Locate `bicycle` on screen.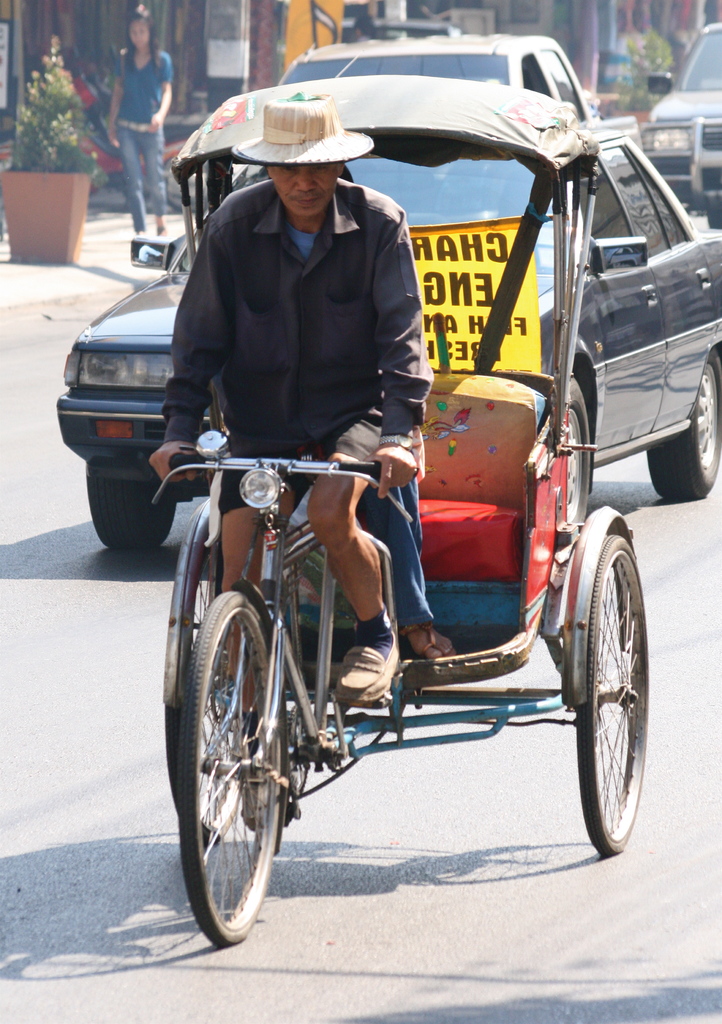
On screen at 154:70:650:936.
